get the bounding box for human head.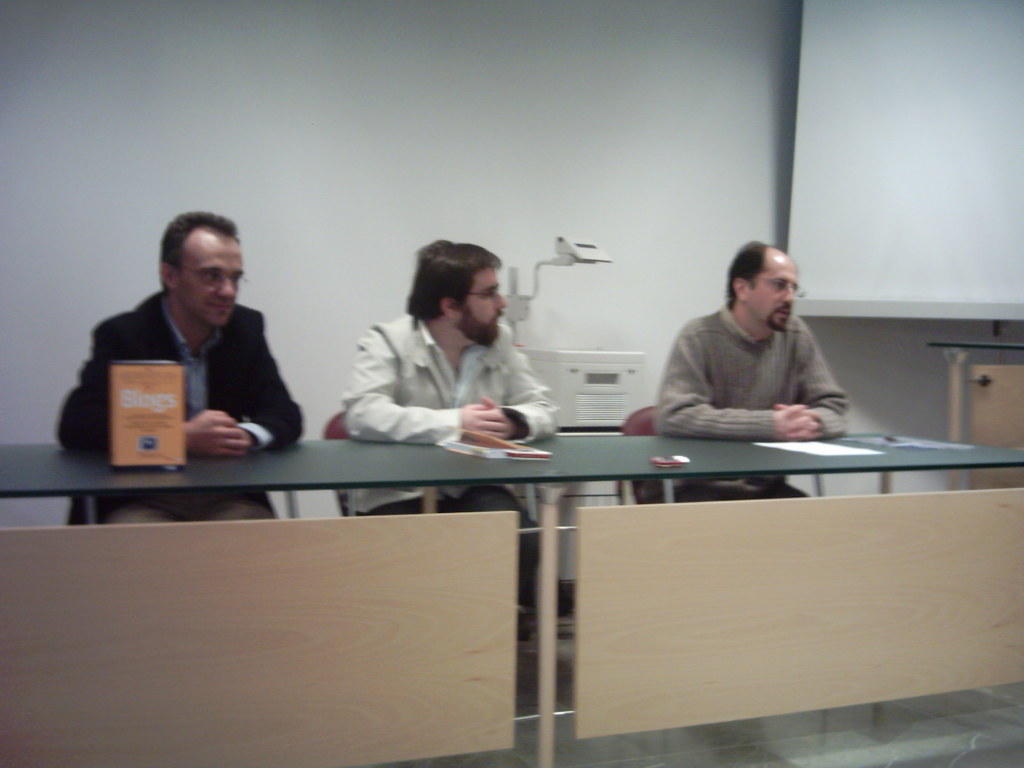
detection(407, 237, 506, 352).
